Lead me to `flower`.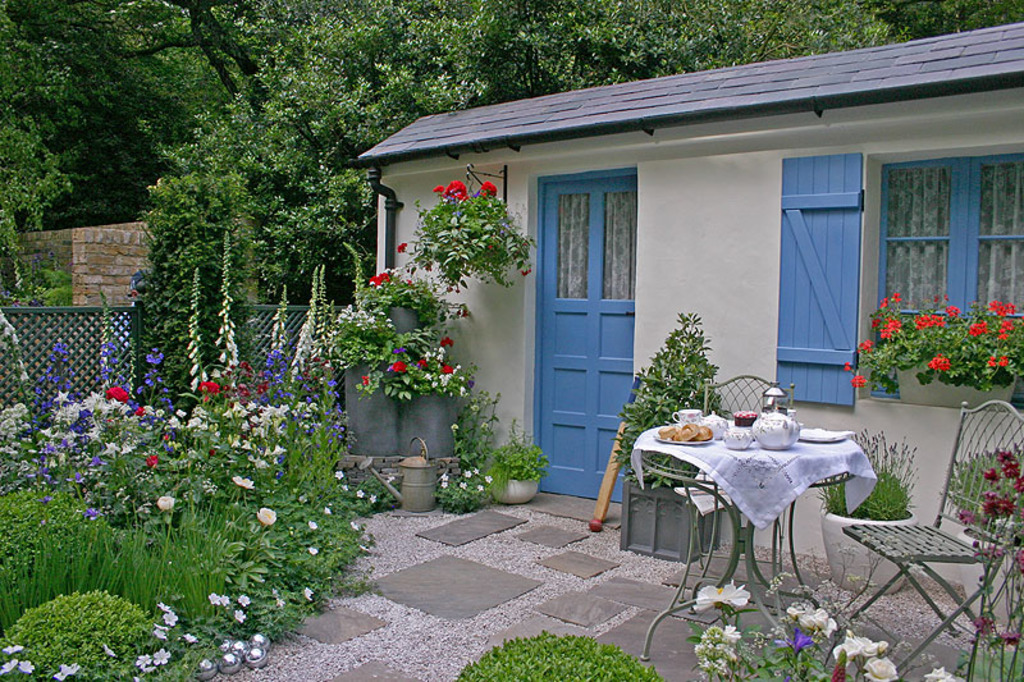
Lead to [324,505,338,518].
